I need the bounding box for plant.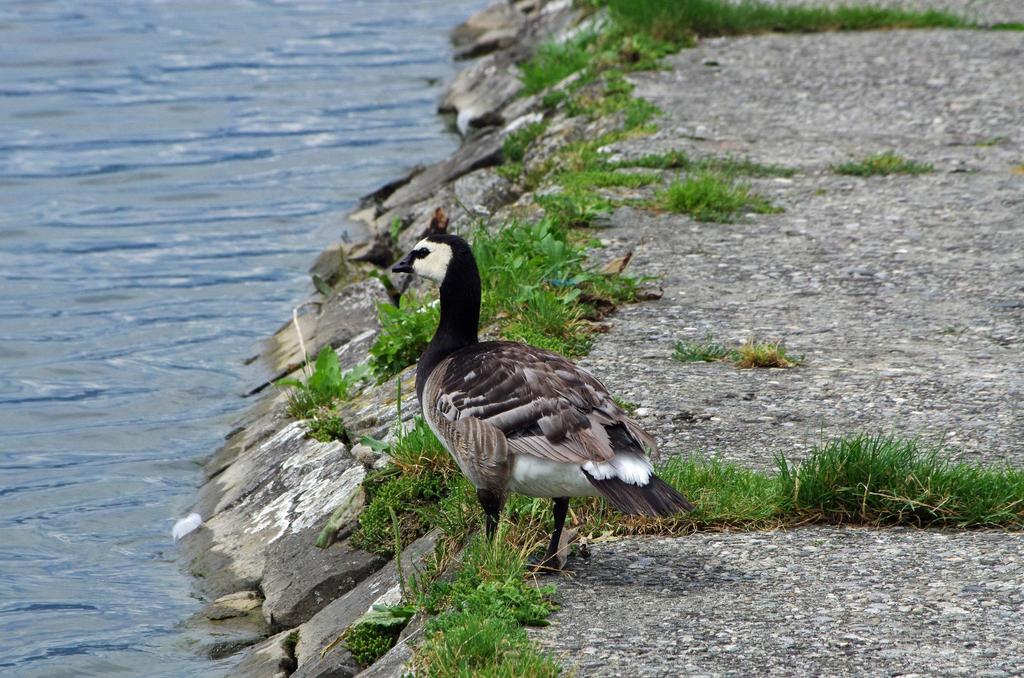
Here it is: box(270, 345, 355, 423).
